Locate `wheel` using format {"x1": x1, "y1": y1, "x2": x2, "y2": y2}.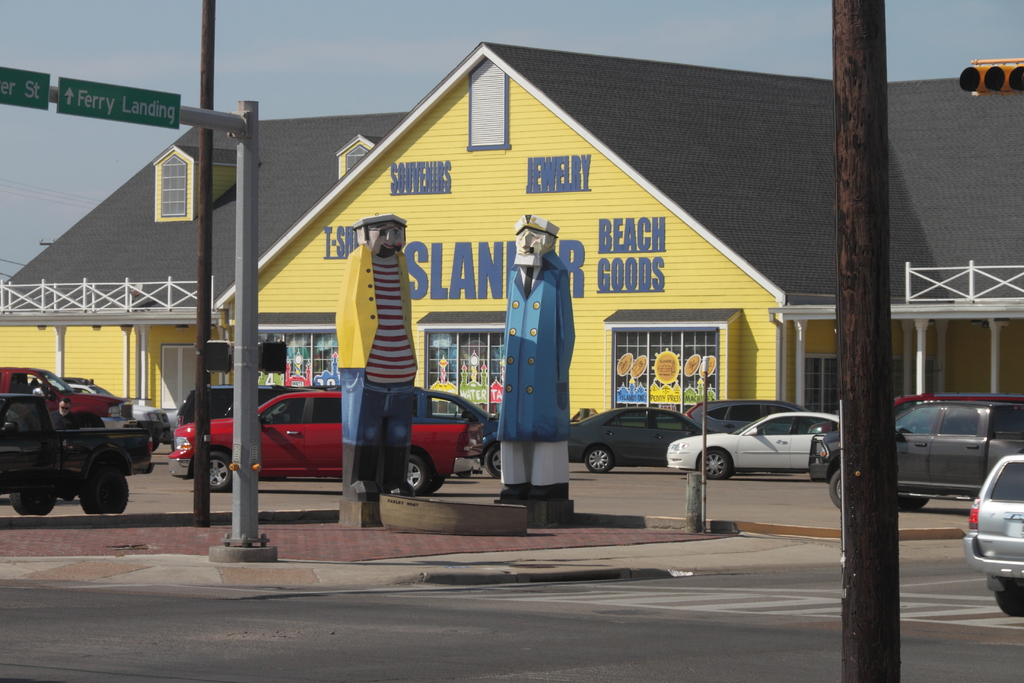
{"x1": 410, "y1": 452, "x2": 428, "y2": 494}.
